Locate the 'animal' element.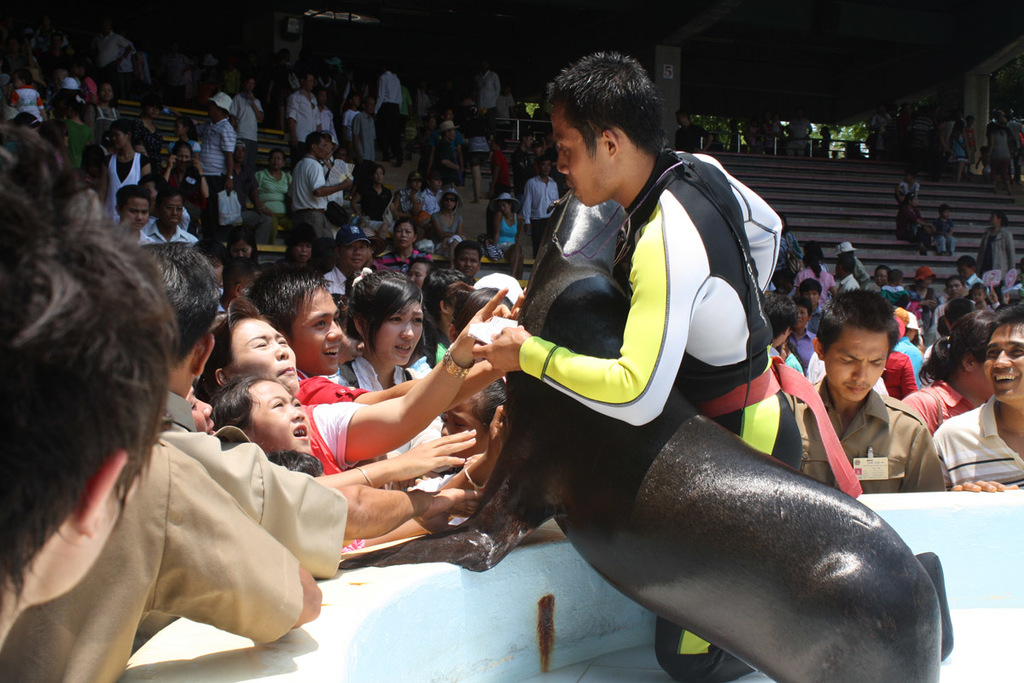
Element bbox: locate(330, 200, 958, 682).
